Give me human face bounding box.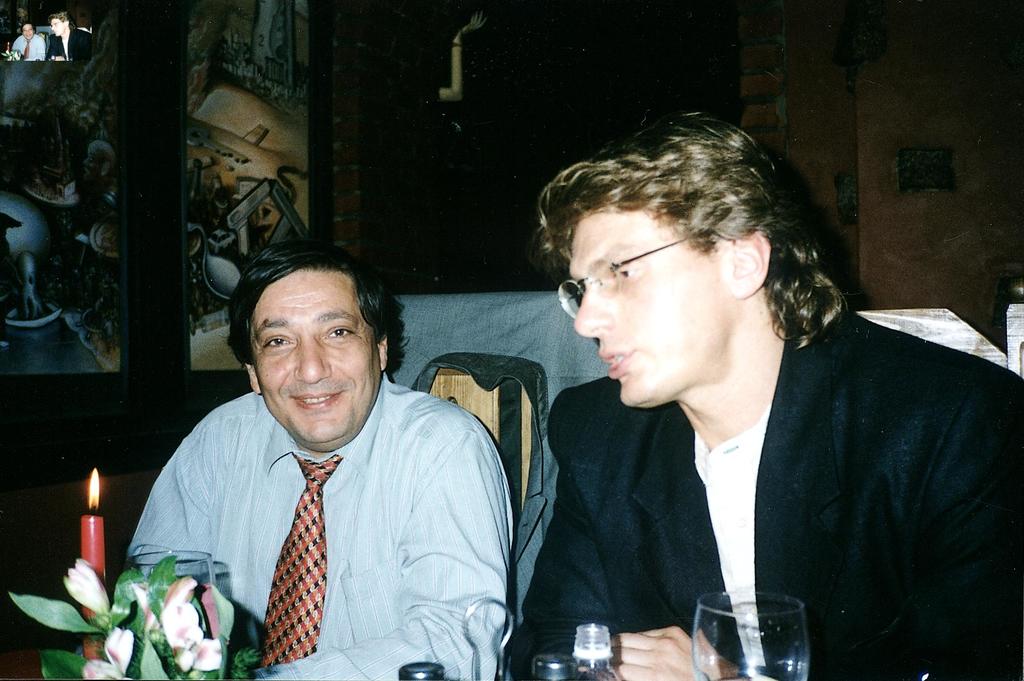
[x1=566, y1=204, x2=729, y2=405].
